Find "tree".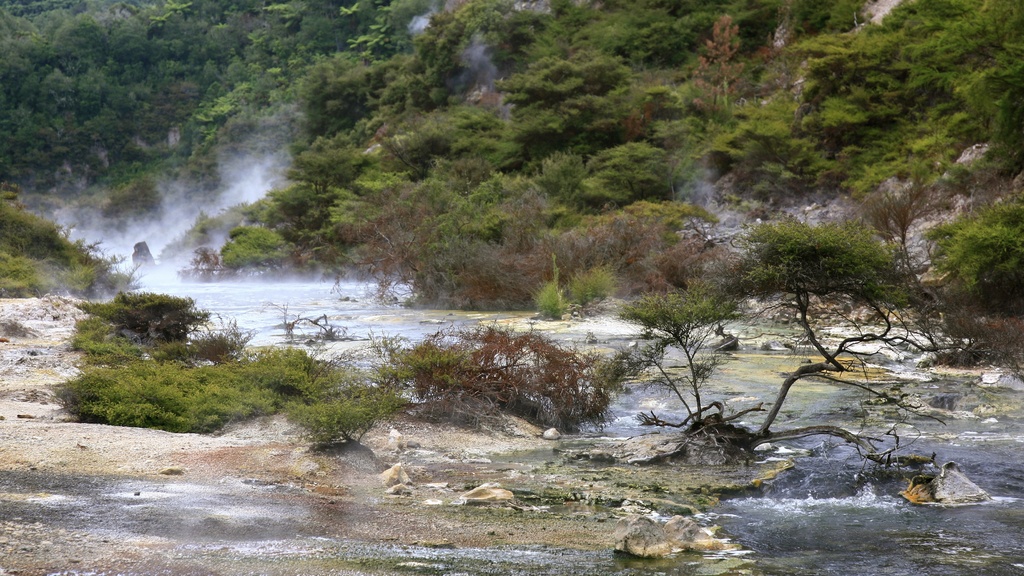
707 84 852 216.
